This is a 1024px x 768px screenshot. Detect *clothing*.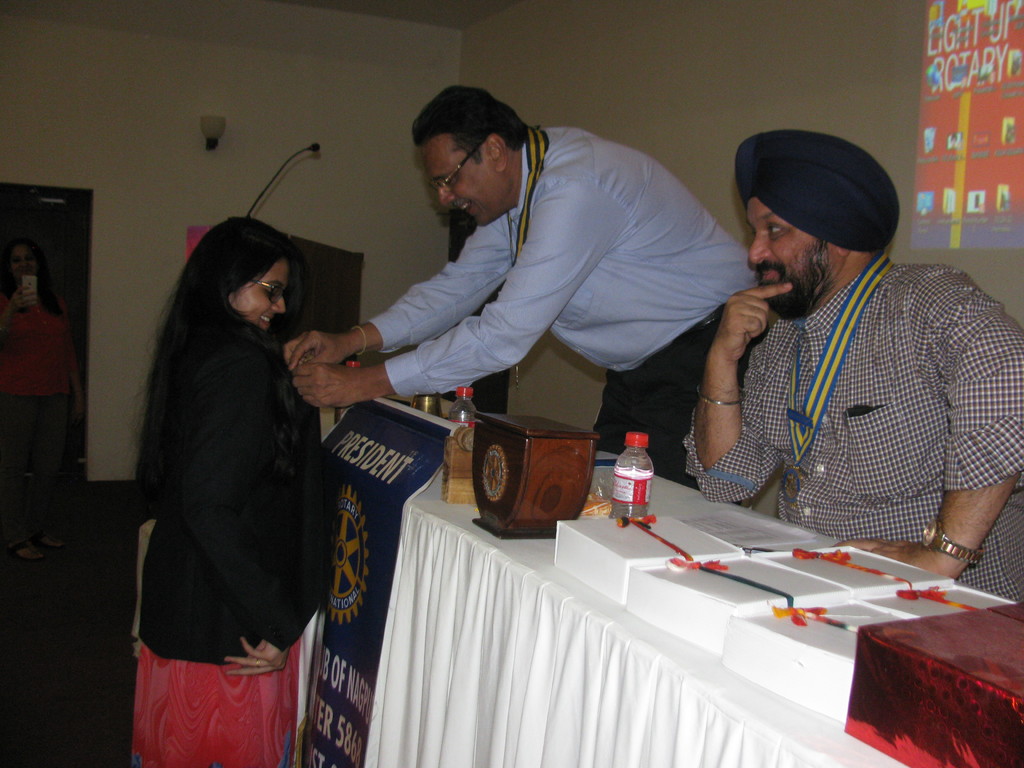
pyautogui.locateOnScreen(668, 220, 1012, 578).
